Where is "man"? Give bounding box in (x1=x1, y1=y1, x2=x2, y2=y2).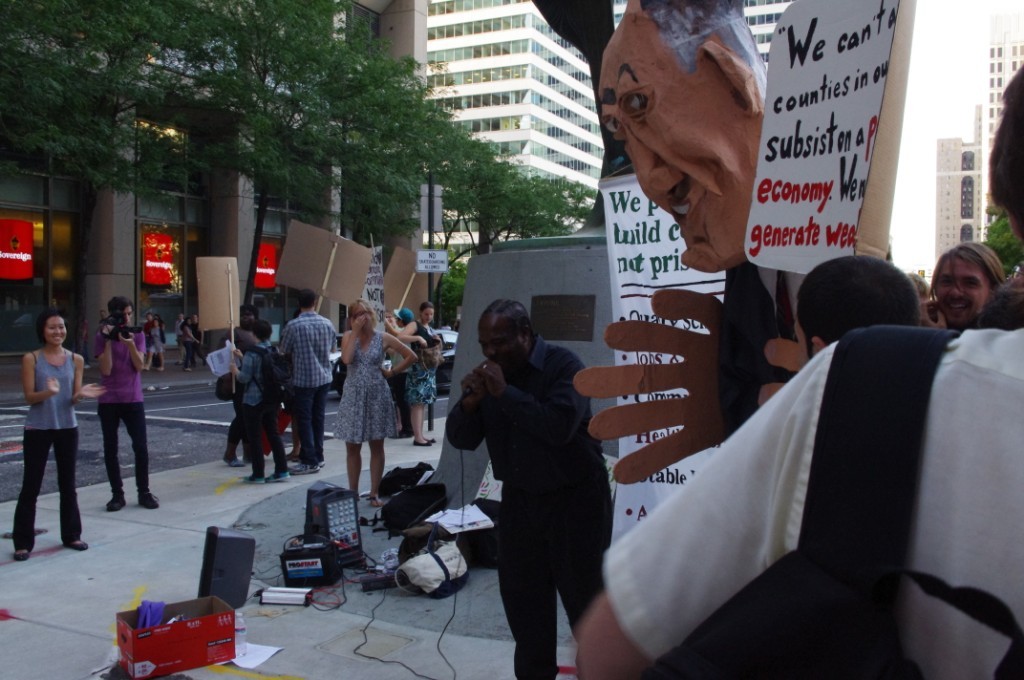
(x1=93, y1=300, x2=161, y2=510).
